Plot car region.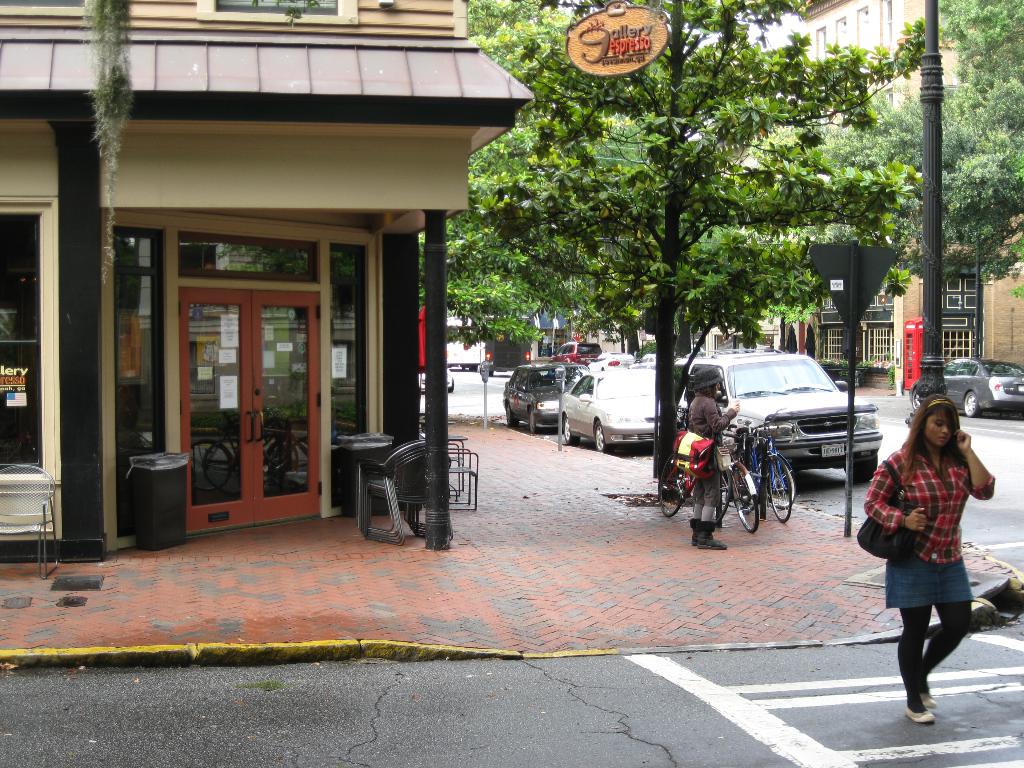
Plotted at rect(563, 367, 687, 453).
